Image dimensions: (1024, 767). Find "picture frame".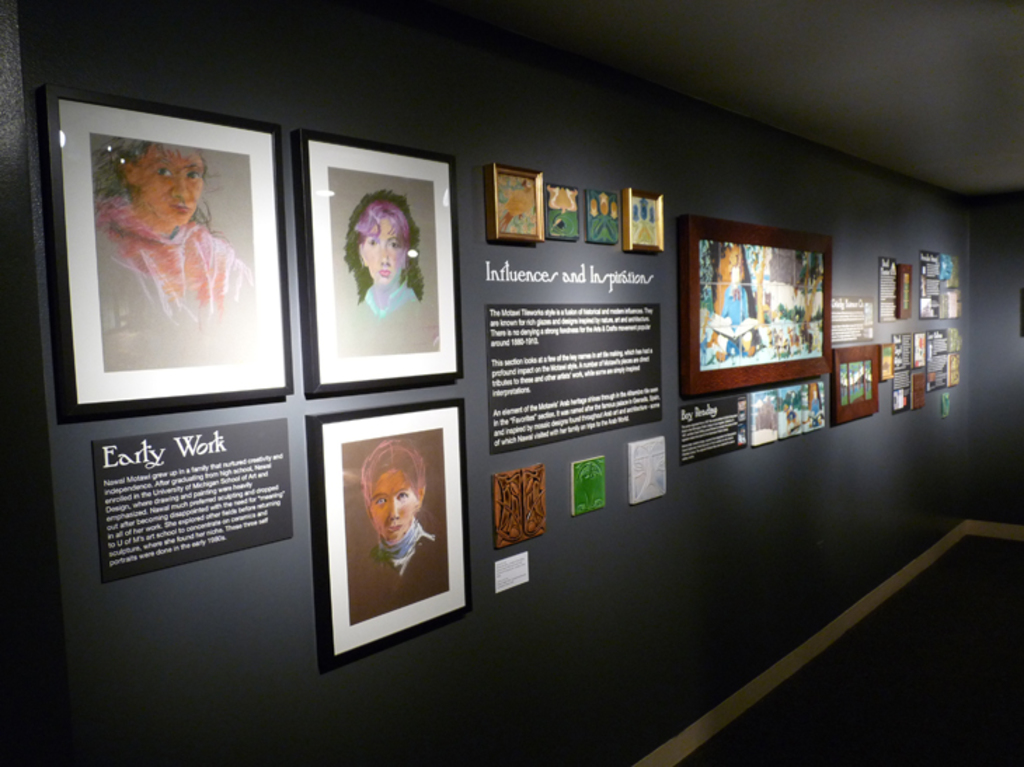
[915, 334, 929, 369].
